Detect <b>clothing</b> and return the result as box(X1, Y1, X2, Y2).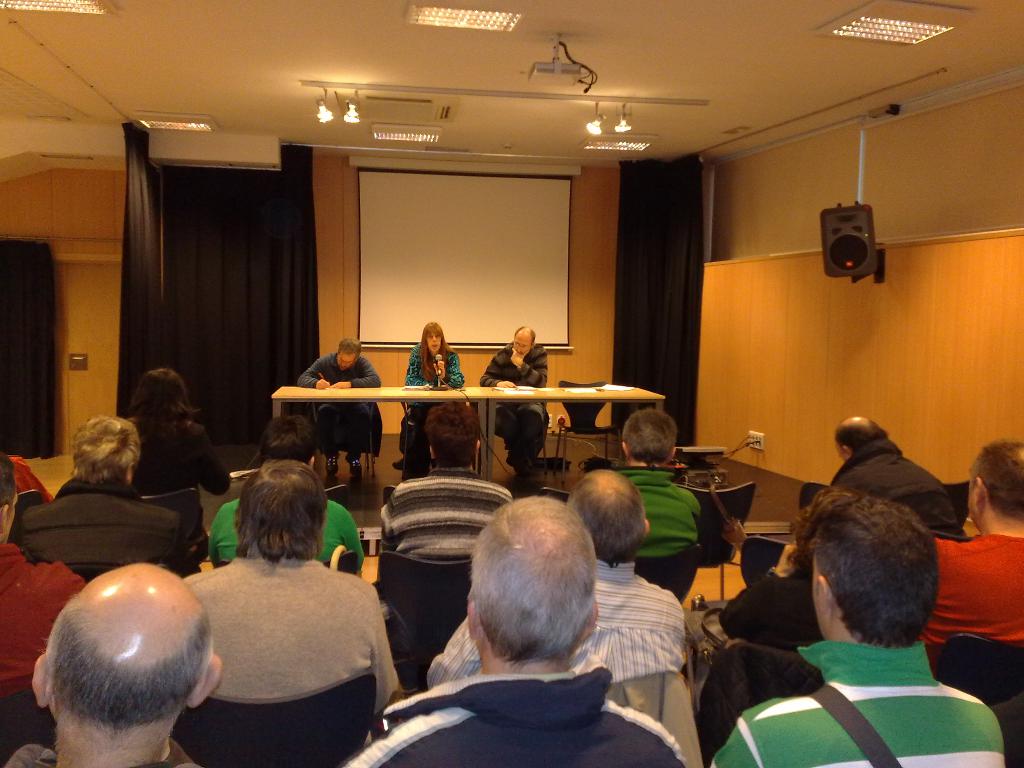
box(209, 488, 368, 574).
